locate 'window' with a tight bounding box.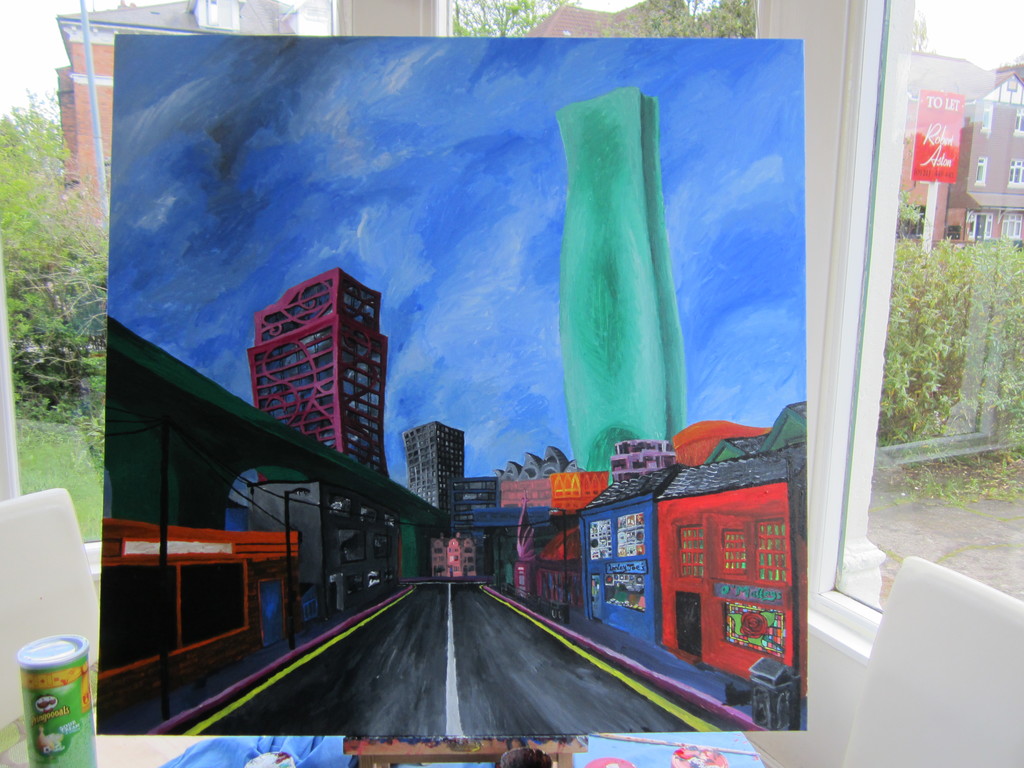
965 211 995 245.
